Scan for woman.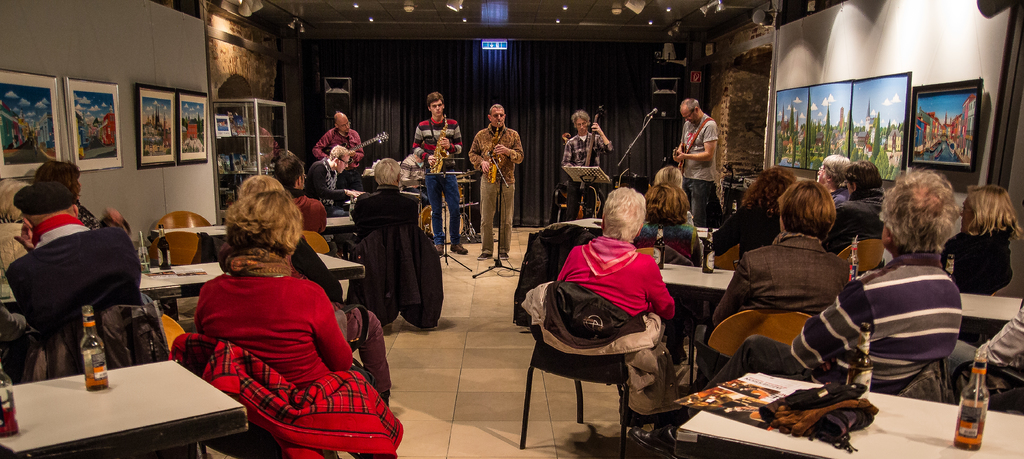
Scan result: BBox(636, 183, 707, 266).
